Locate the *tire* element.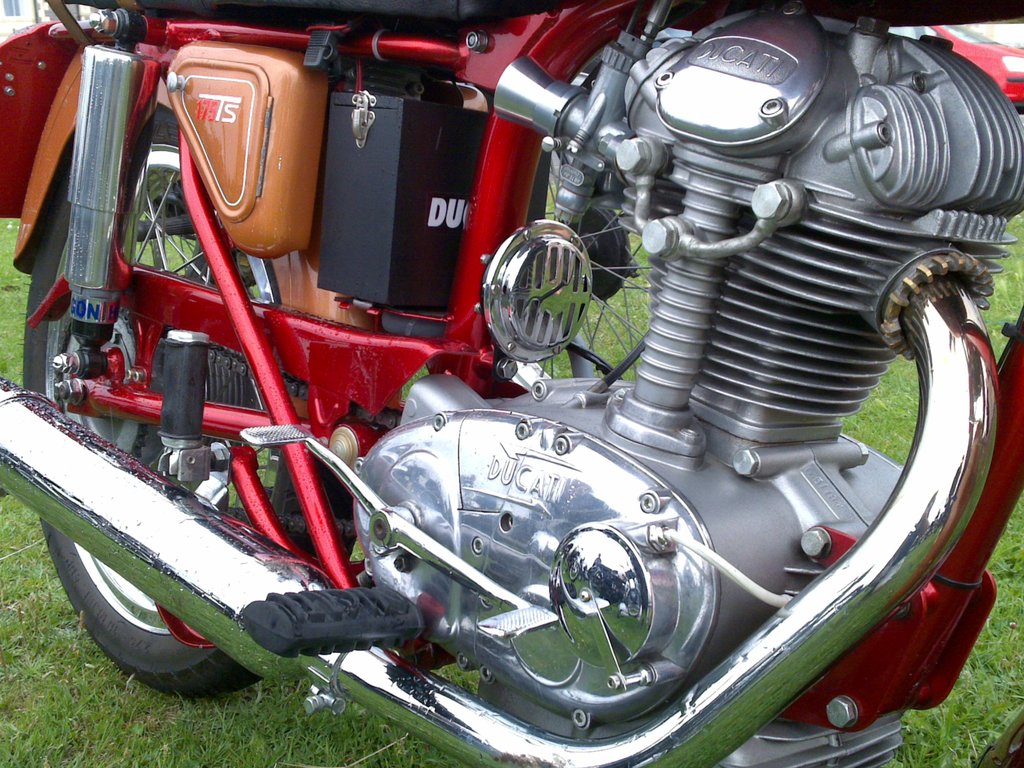
Element bbox: {"left": 19, "top": 102, "right": 356, "bottom": 697}.
